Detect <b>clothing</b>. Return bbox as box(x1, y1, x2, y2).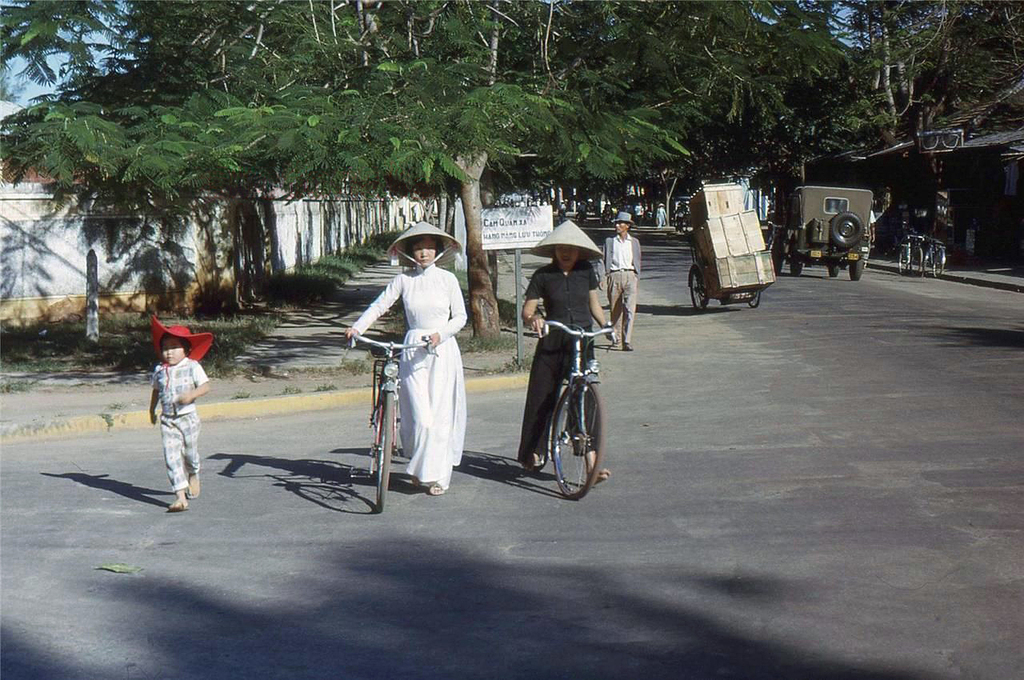
box(351, 257, 470, 486).
